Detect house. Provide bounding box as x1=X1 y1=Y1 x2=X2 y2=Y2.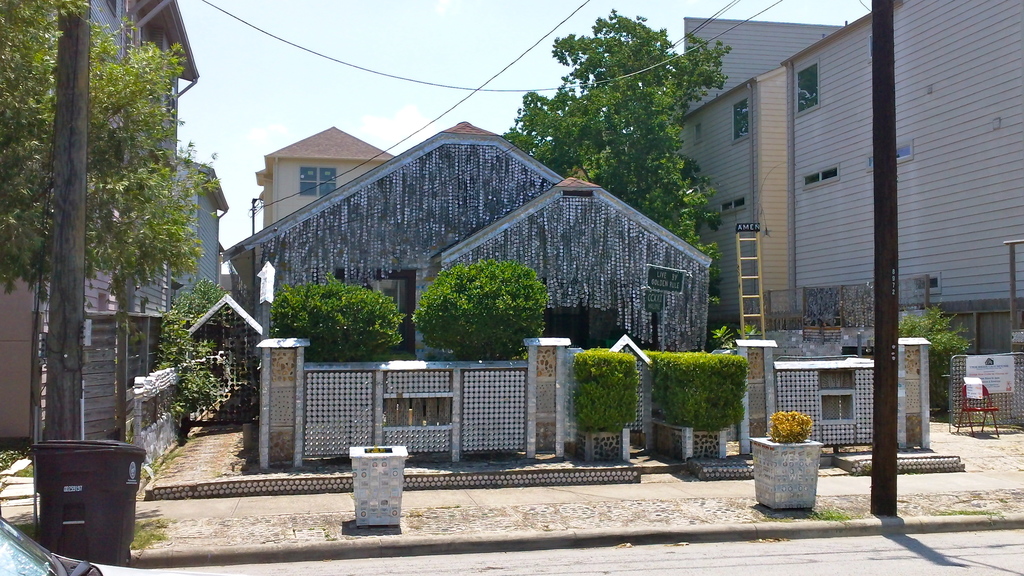
x1=214 y1=112 x2=716 y2=381.
